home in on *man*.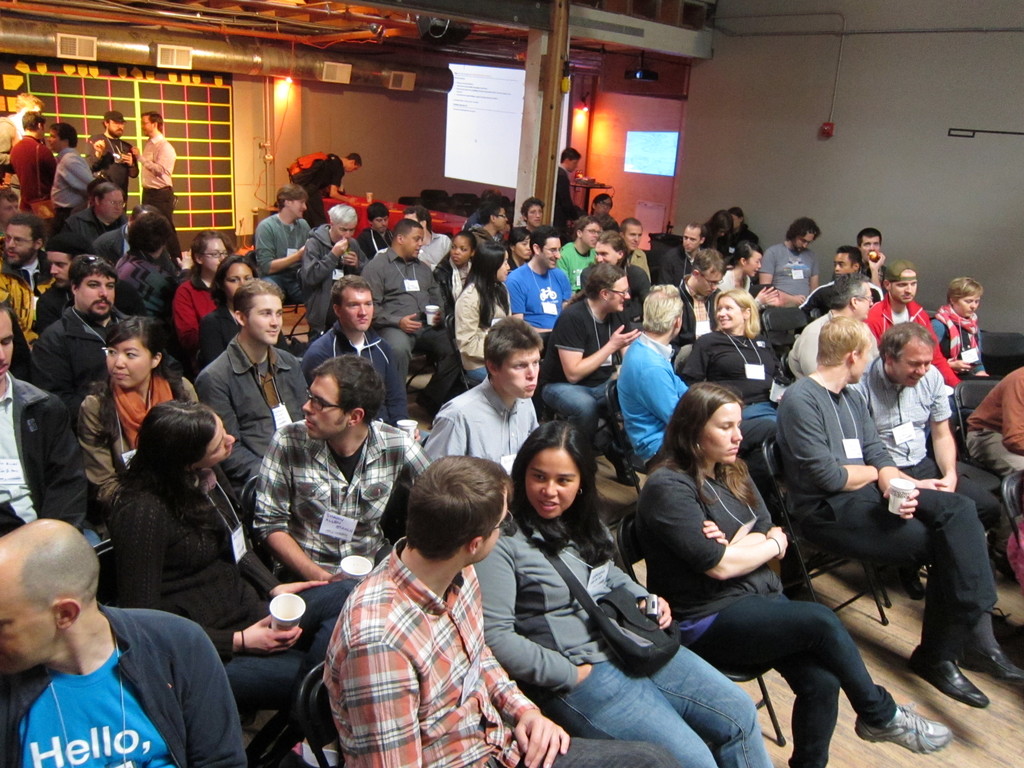
Homed in at <region>588, 189, 620, 230</region>.
